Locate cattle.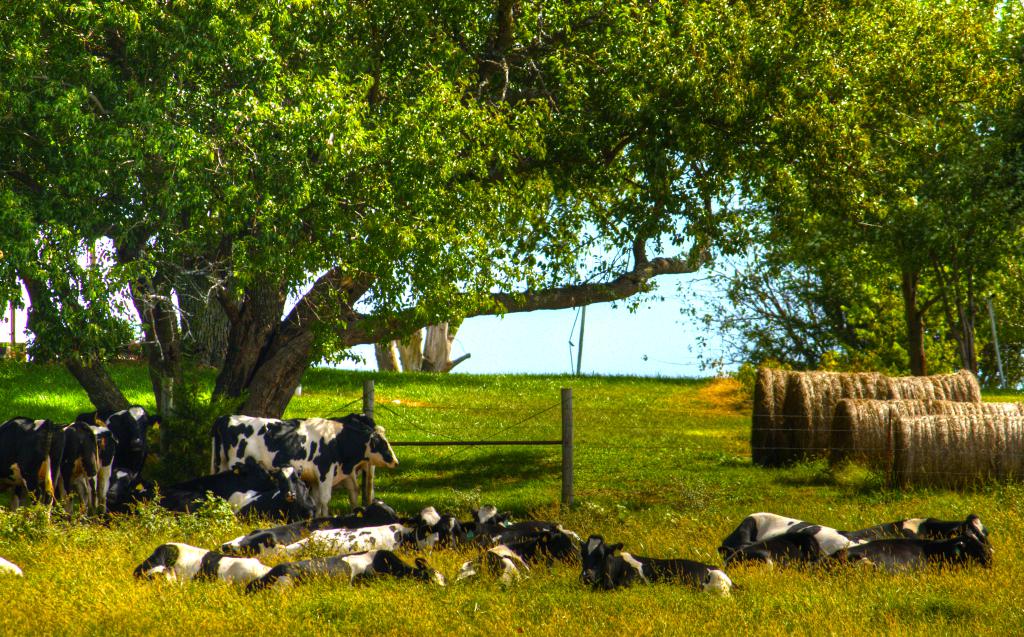
Bounding box: <region>0, 414, 65, 529</region>.
